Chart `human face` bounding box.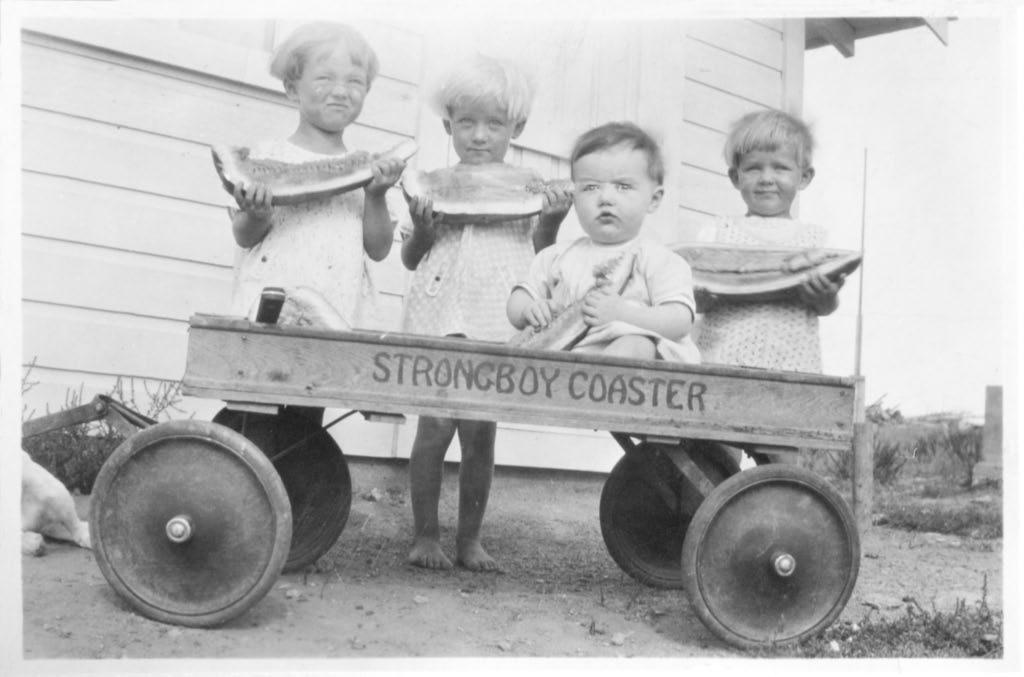
Charted: [left=300, top=43, right=355, bottom=136].
